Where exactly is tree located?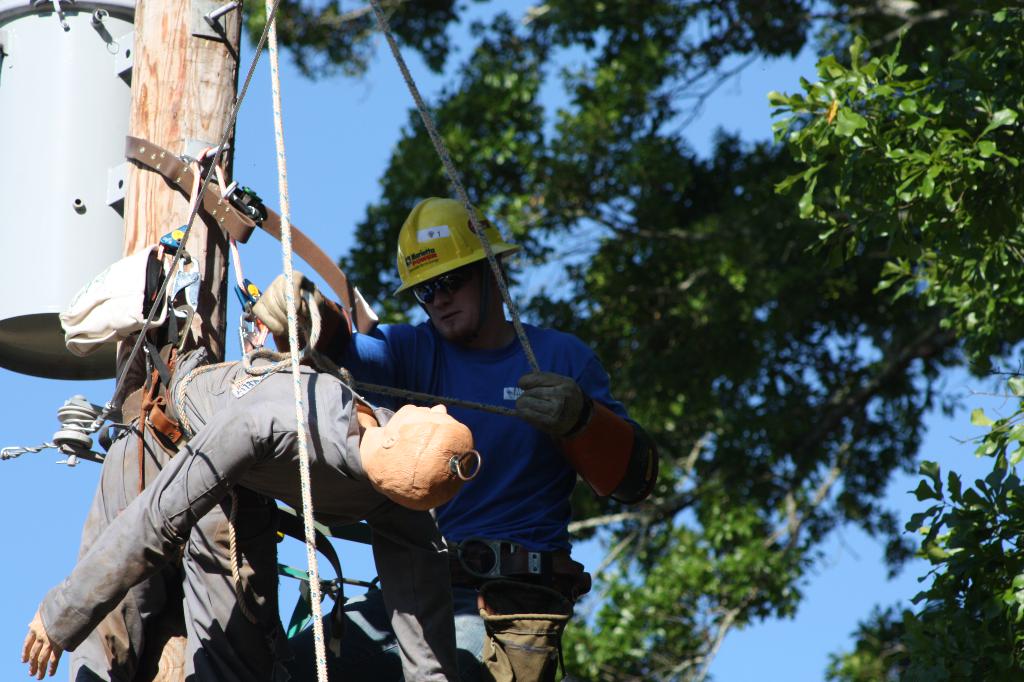
Its bounding box is [x1=316, y1=0, x2=1023, y2=681].
